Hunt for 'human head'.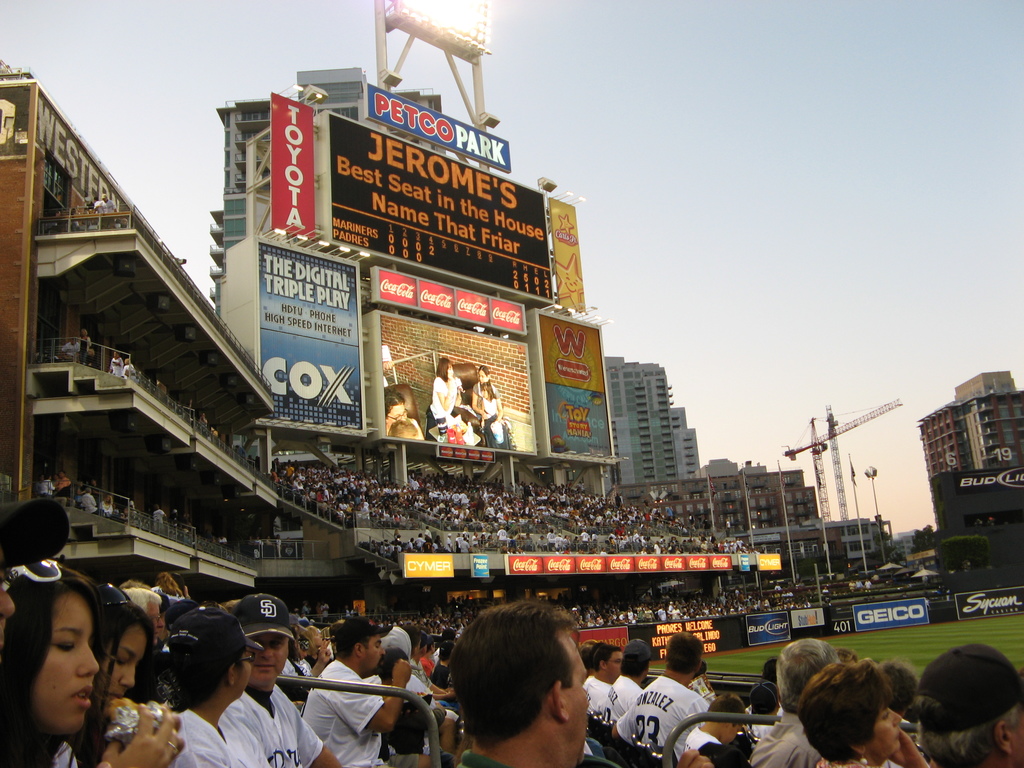
Hunted down at (x1=707, y1=692, x2=748, y2=745).
